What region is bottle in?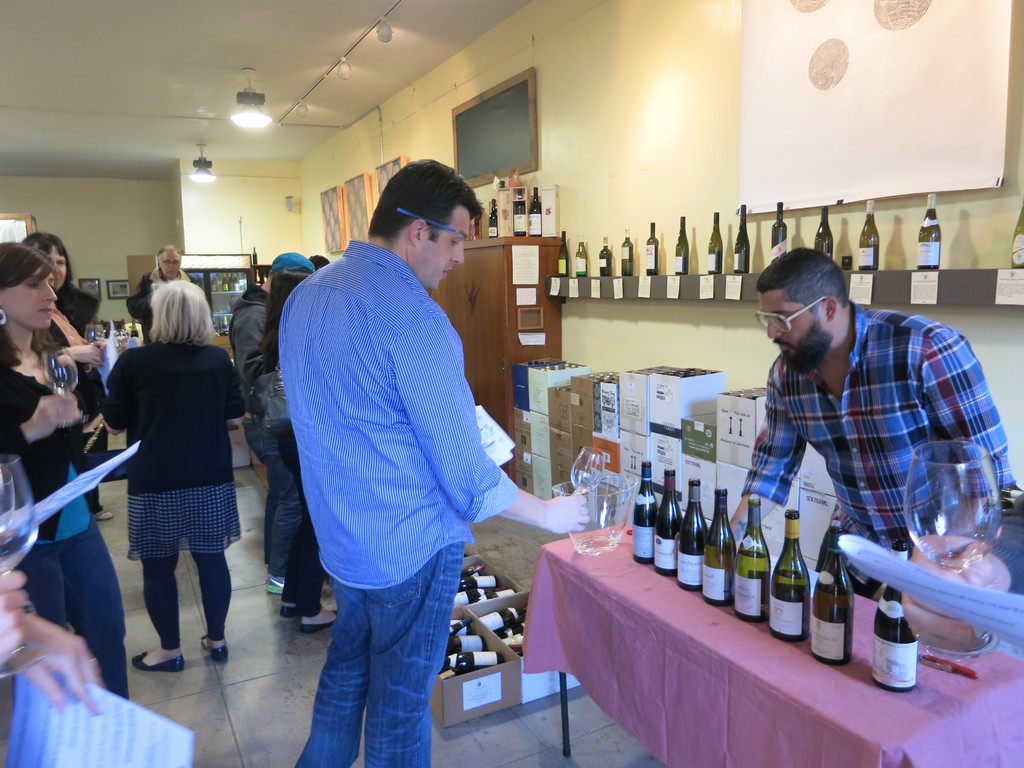
(449, 620, 466, 630).
